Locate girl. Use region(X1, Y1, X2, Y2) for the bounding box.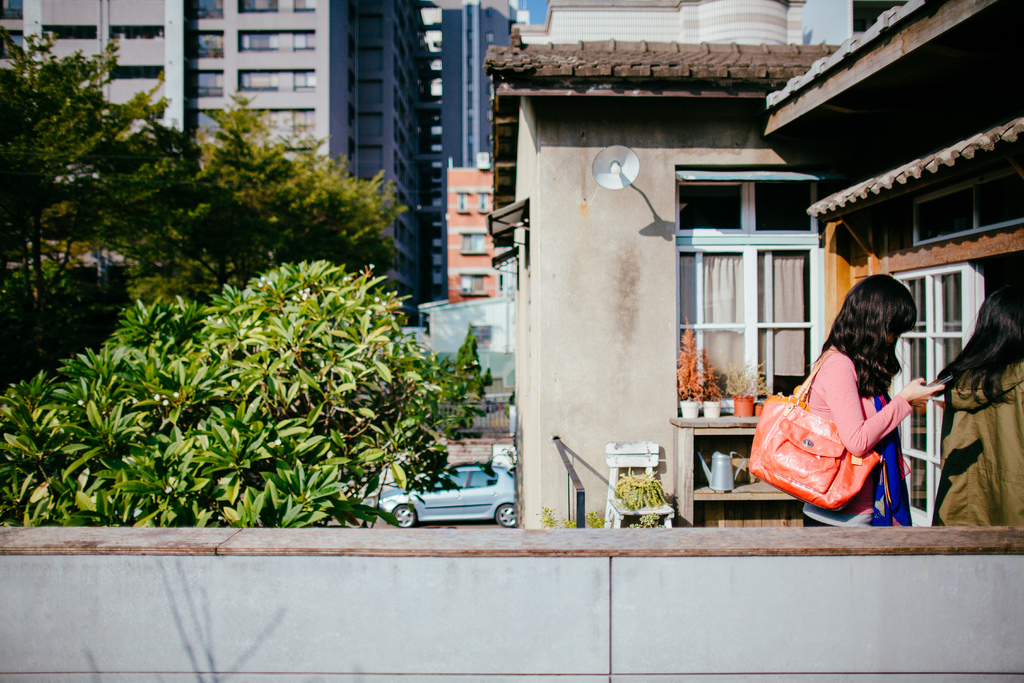
region(944, 285, 1023, 523).
